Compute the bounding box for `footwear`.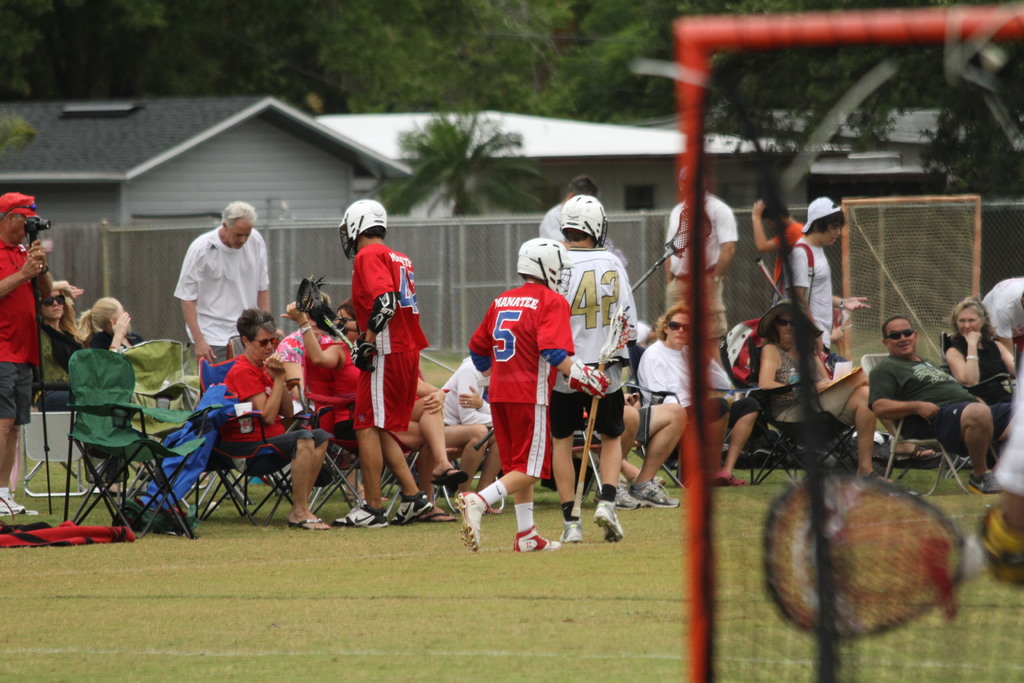
<bbox>459, 493, 484, 549</bbox>.
